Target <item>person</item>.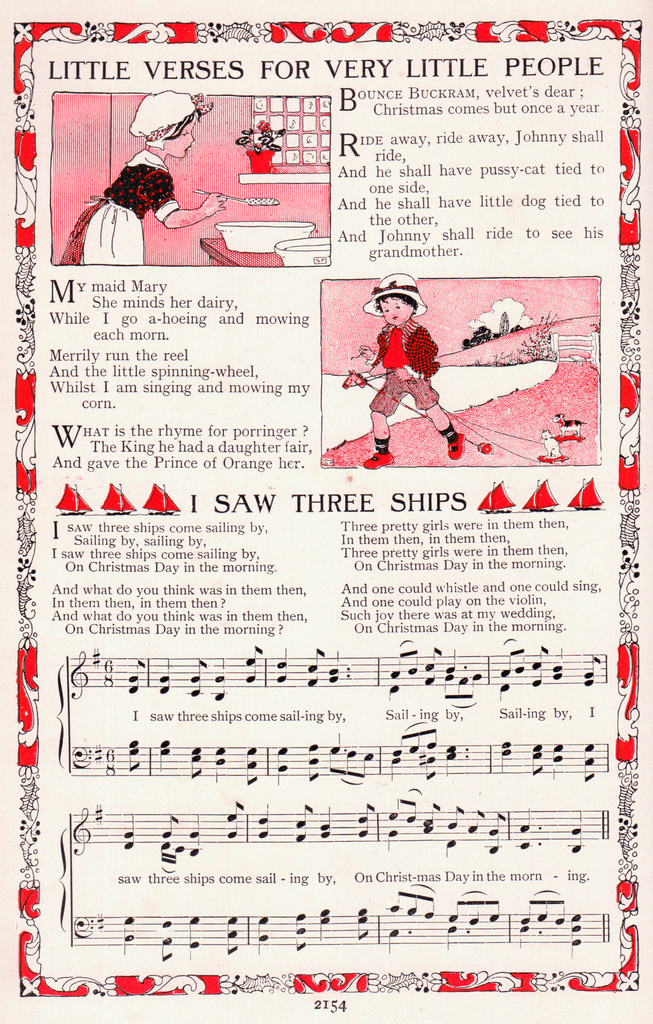
Target region: 362 273 469 468.
